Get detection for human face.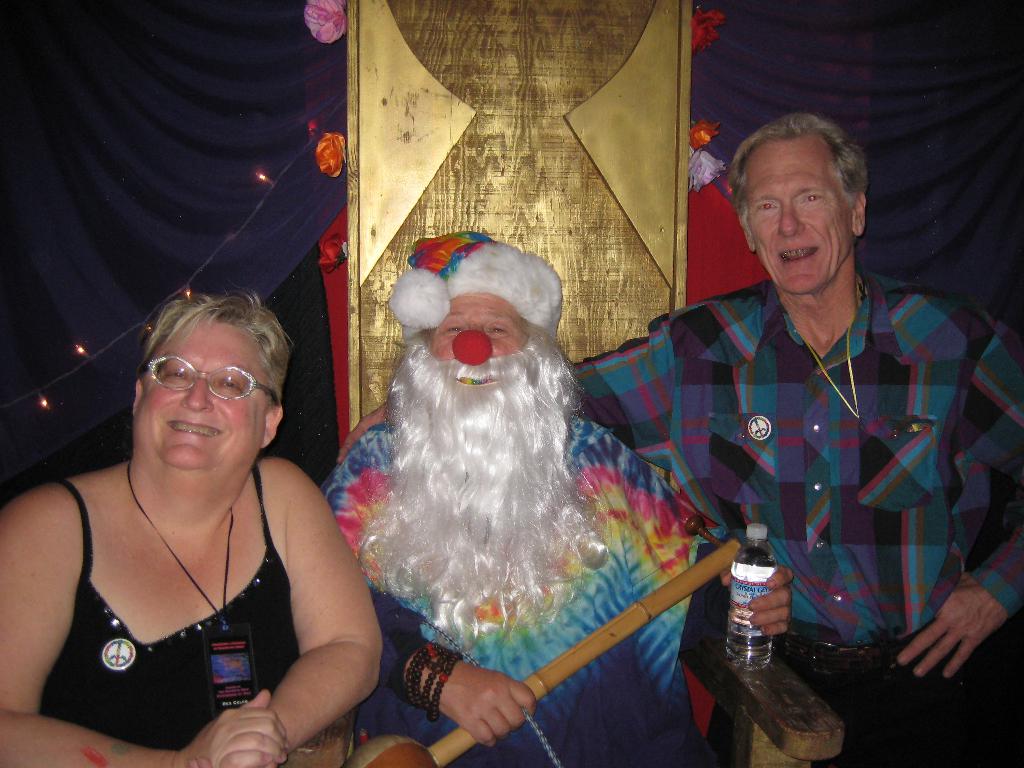
Detection: [743, 139, 852, 292].
